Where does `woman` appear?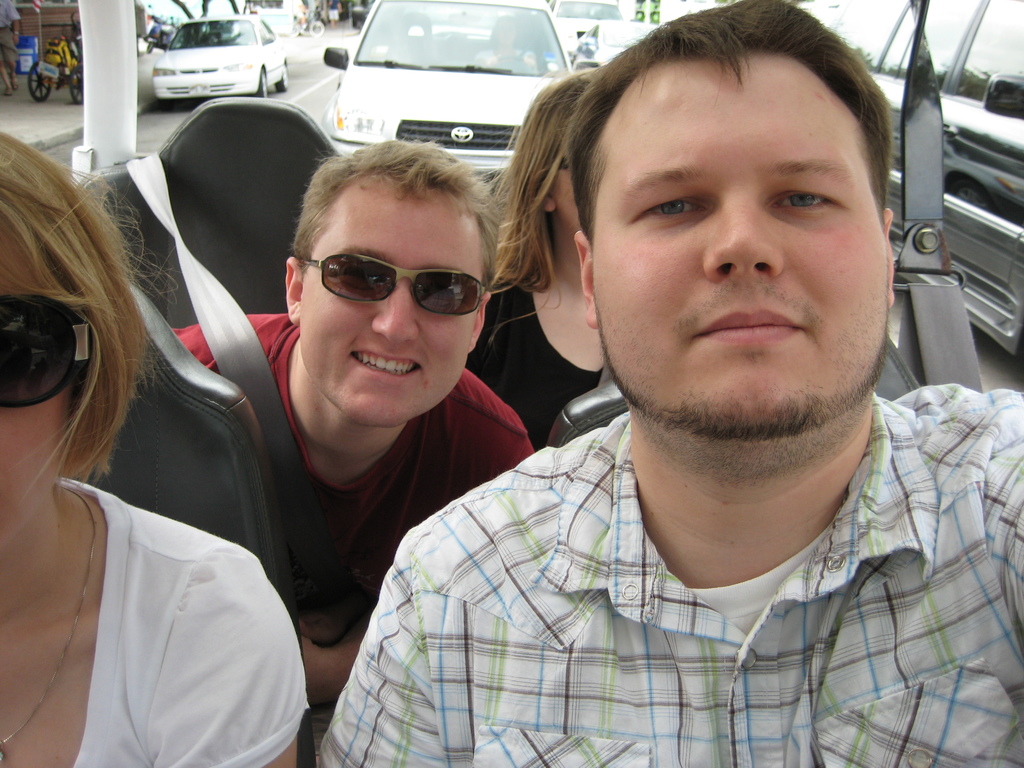
Appears at [x1=466, y1=76, x2=616, y2=451].
